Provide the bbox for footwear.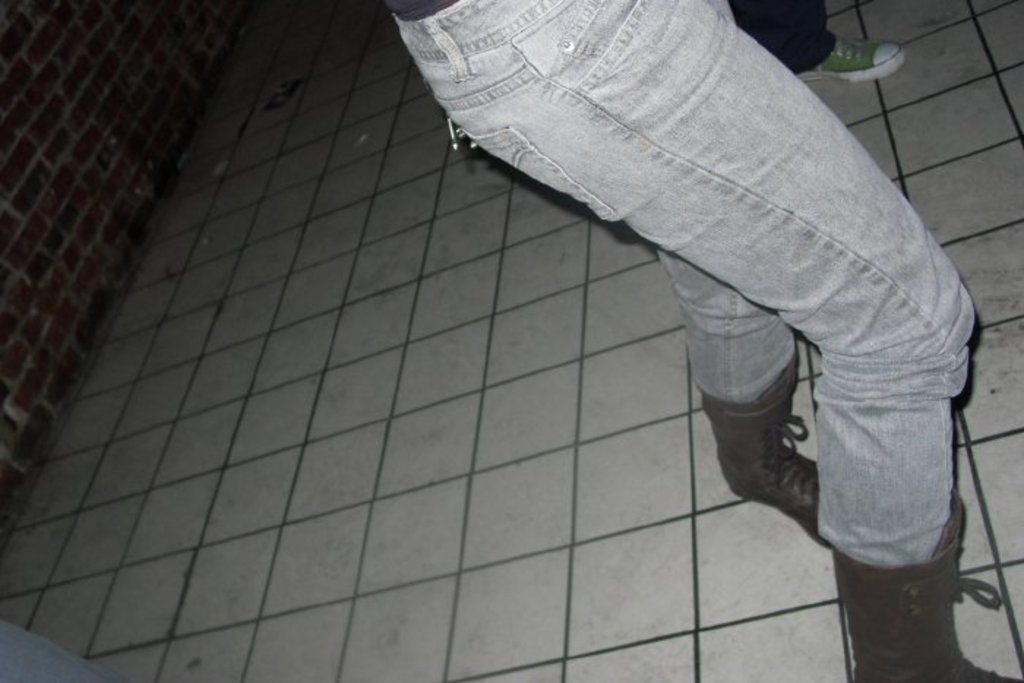
bbox=[840, 535, 992, 677].
